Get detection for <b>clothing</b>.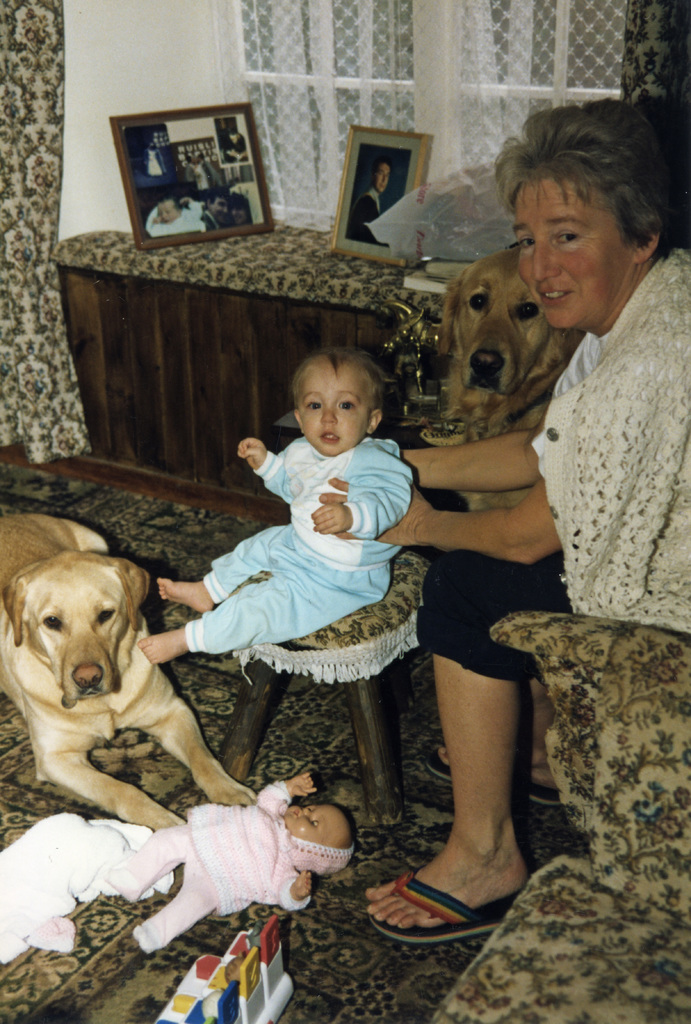
Detection: detection(185, 438, 406, 648).
